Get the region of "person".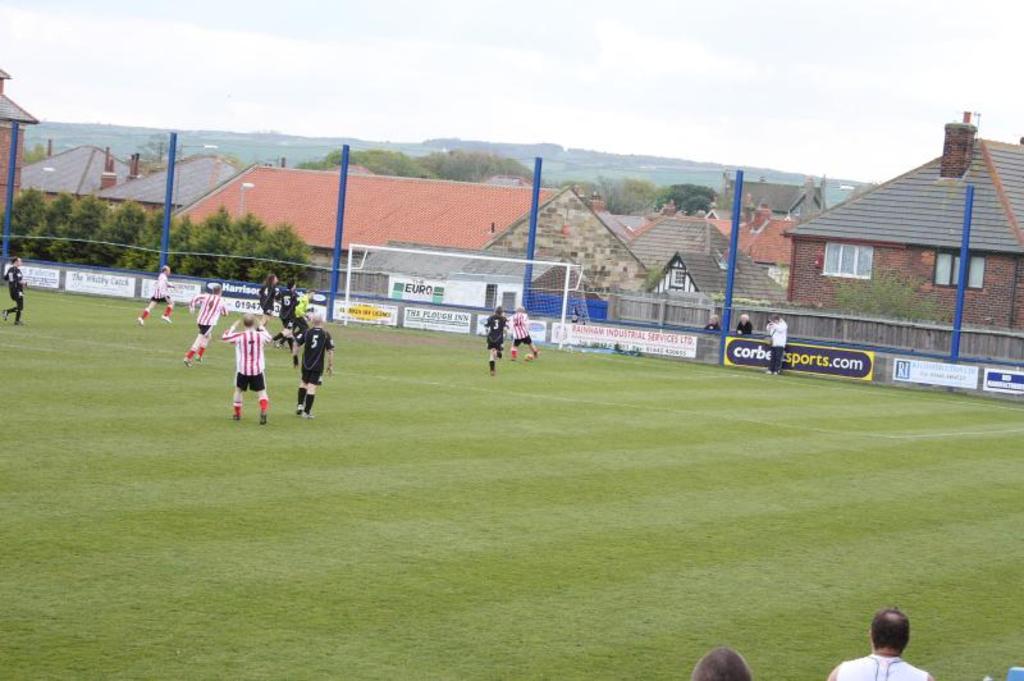
<region>735, 312, 755, 334</region>.
